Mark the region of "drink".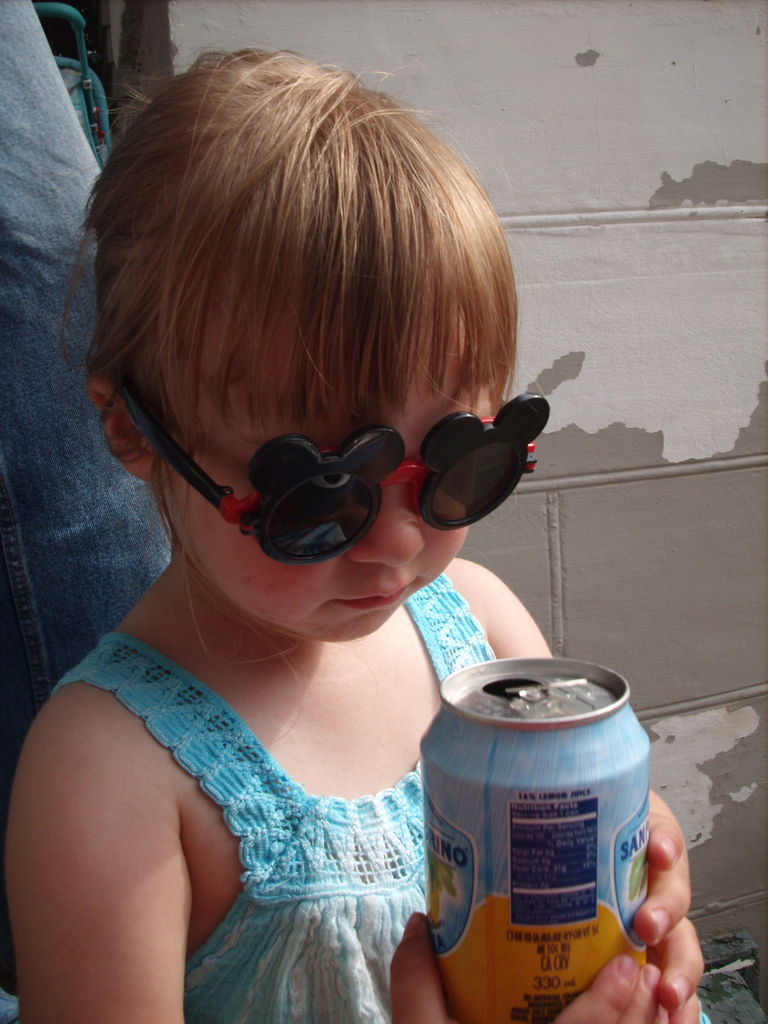
Region: 413,652,652,1023.
